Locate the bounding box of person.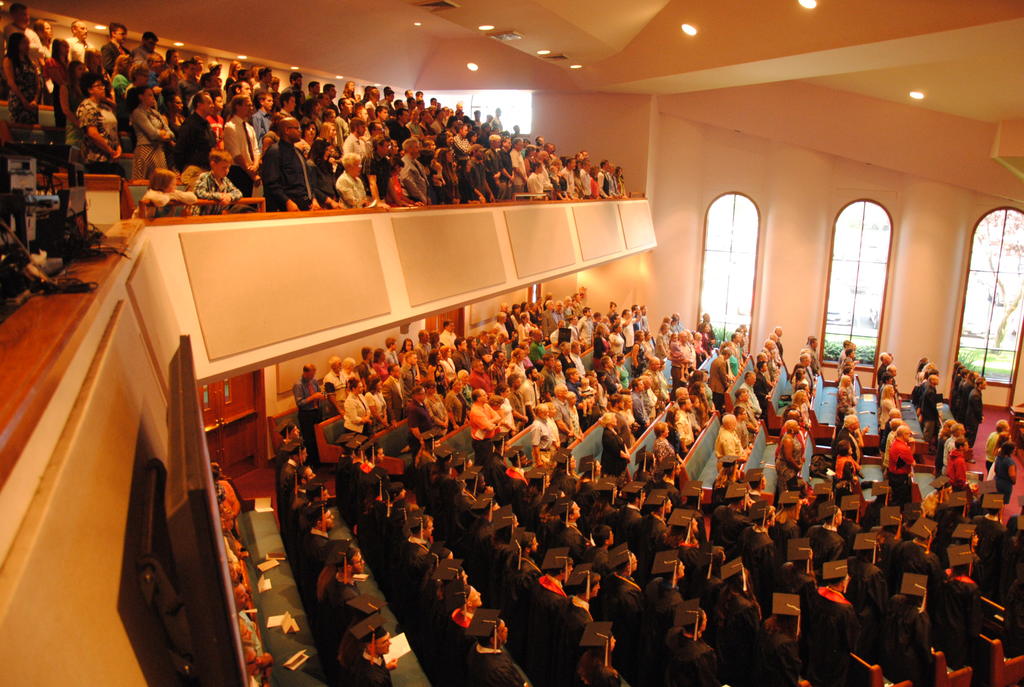
Bounding box: Rect(354, 345, 384, 384).
